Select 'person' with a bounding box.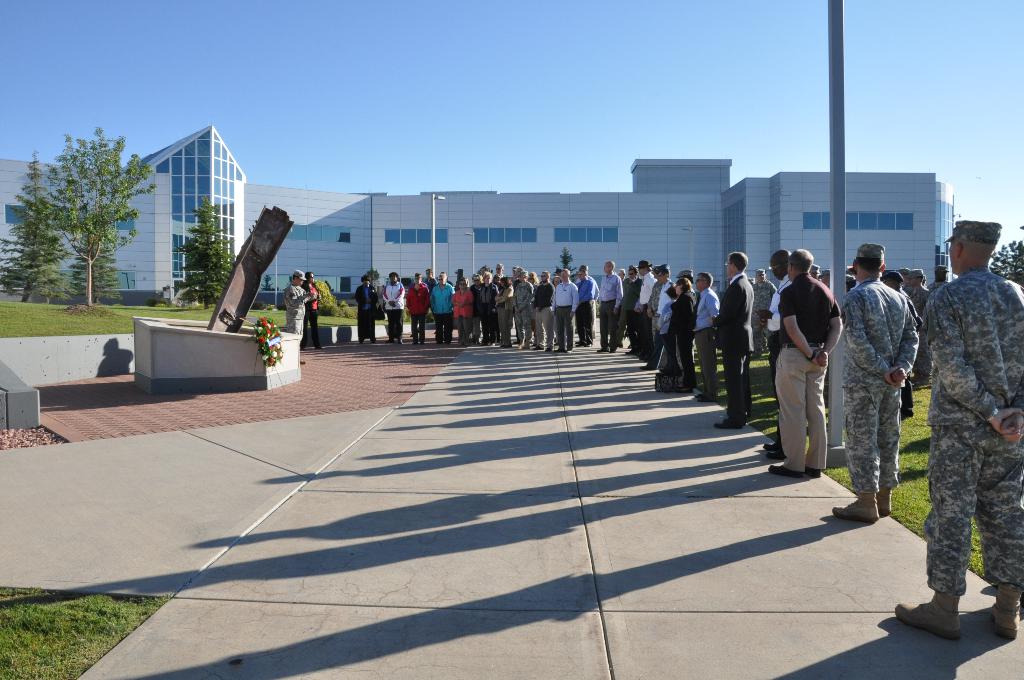
<region>834, 243, 920, 523</region>.
